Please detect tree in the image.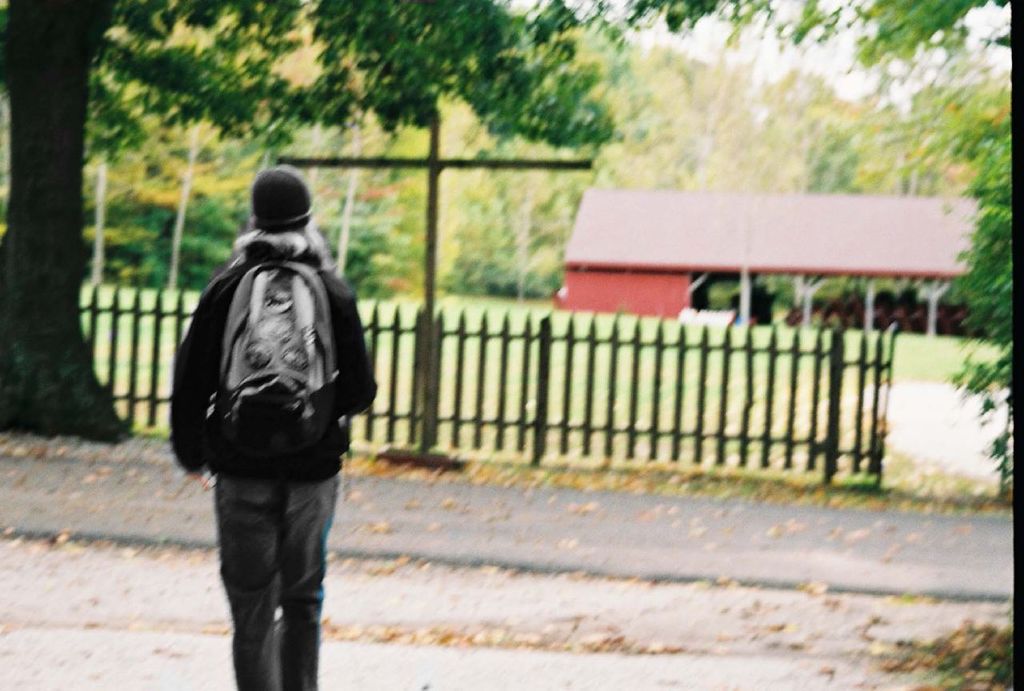
BBox(2, 0, 613, 452).
